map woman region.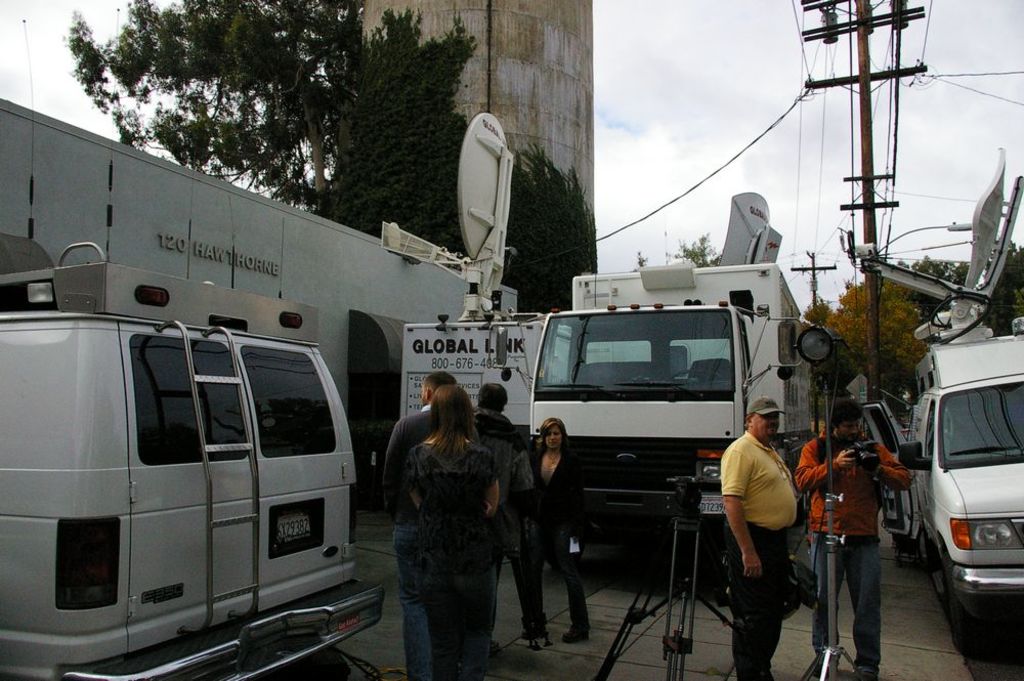
Mapped to (531, 415, 589, 645).
